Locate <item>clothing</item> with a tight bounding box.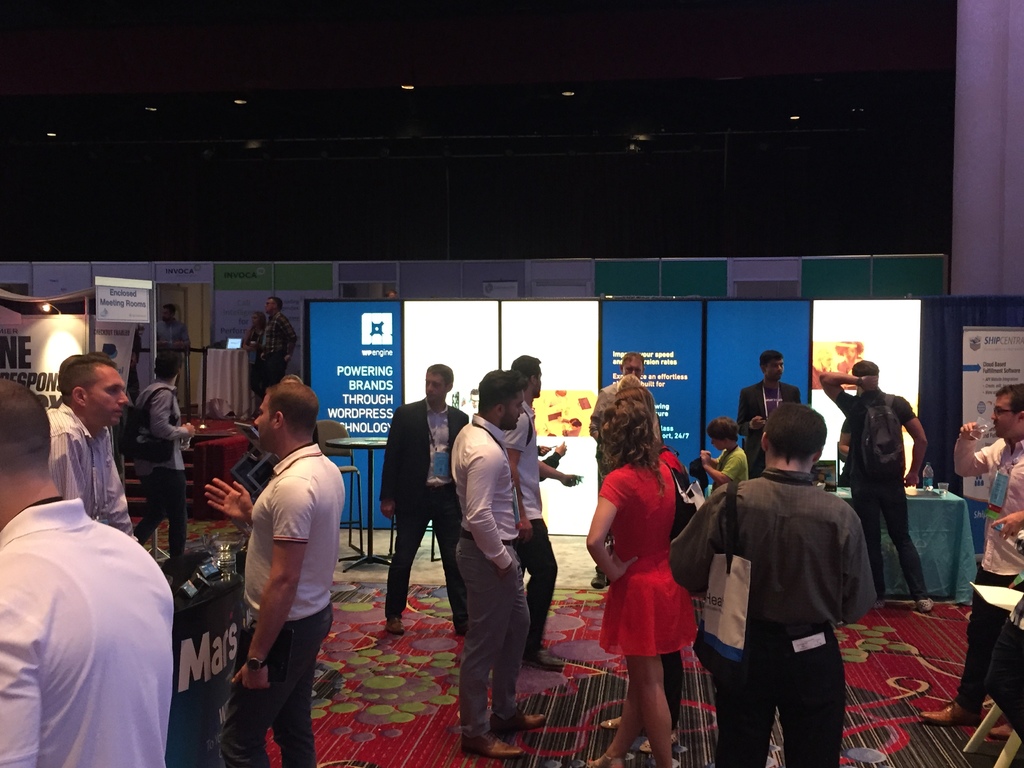
313, 422, 318, 444.
